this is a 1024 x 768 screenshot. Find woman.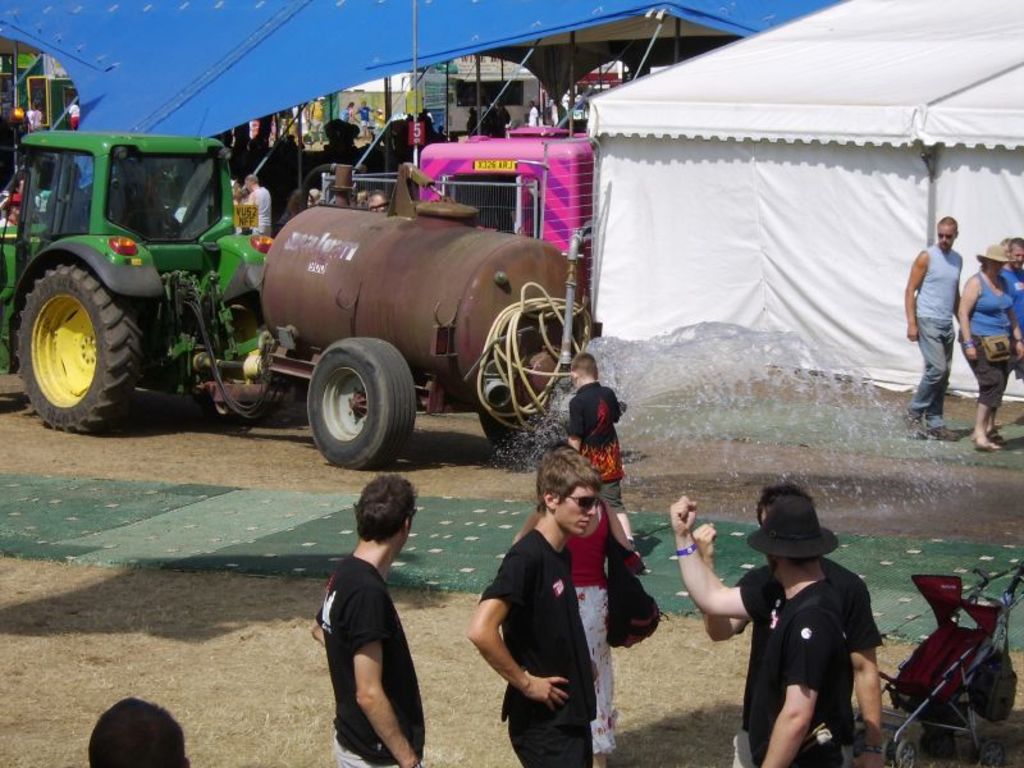
Bounding box: [956,243,1023,451].
